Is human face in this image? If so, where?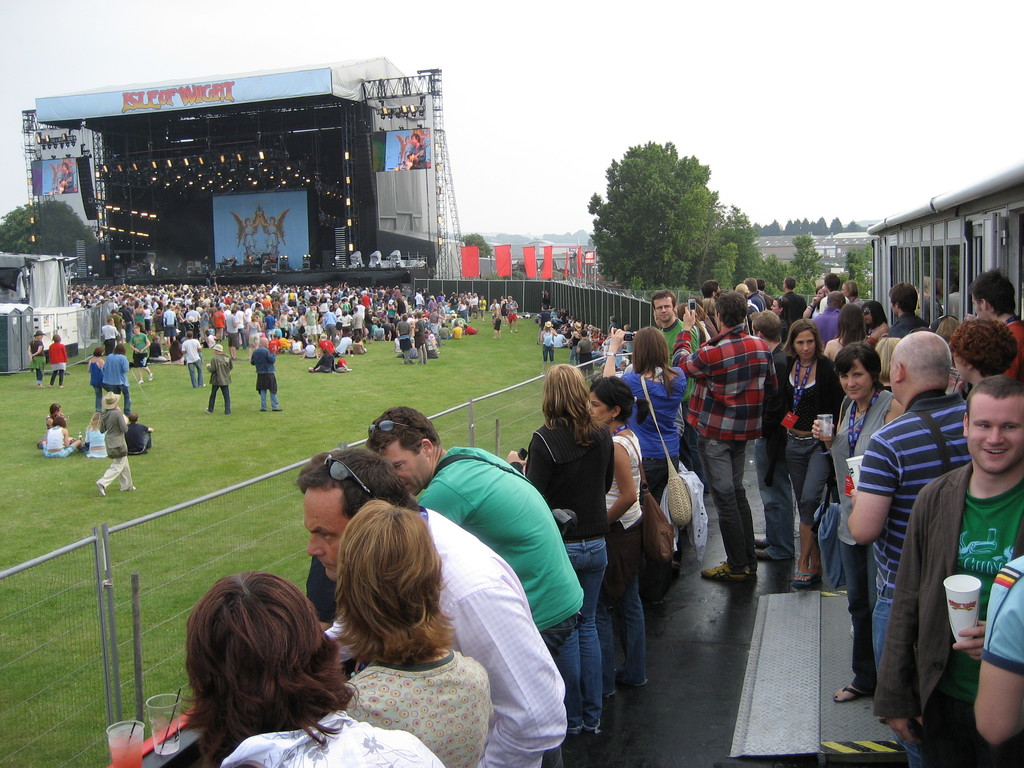
Yes, at select_region(796, 332, 814, 356).
